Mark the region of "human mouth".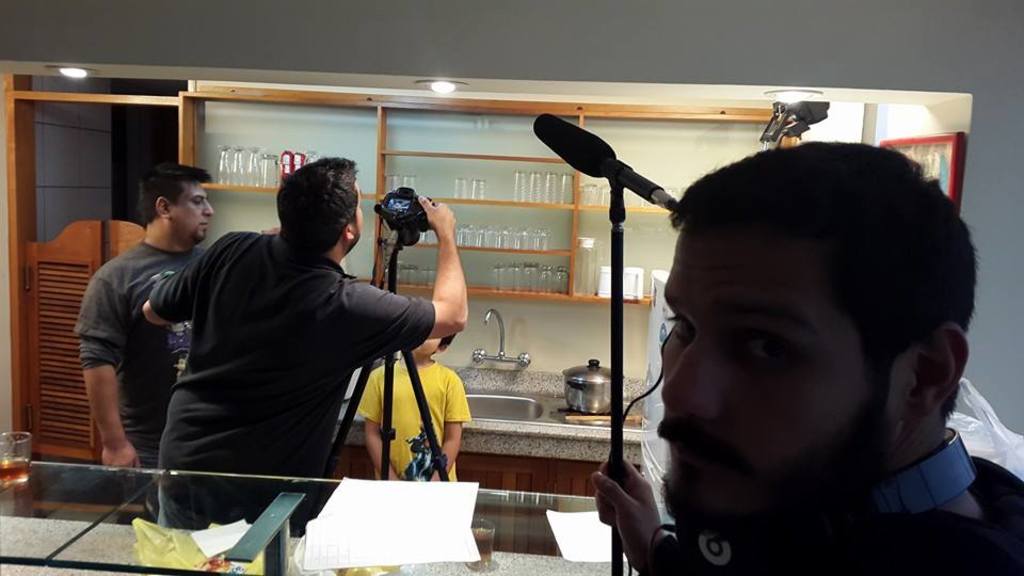
Region: [203, 222, 207, 234].
